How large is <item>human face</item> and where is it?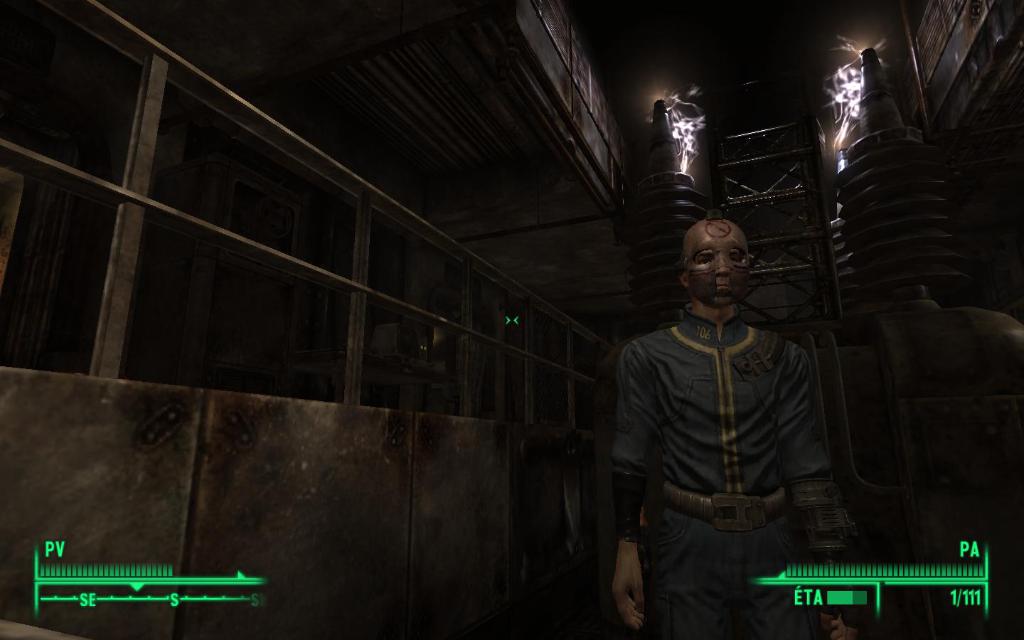
Bounding box: 680, 220, 754, 309.
